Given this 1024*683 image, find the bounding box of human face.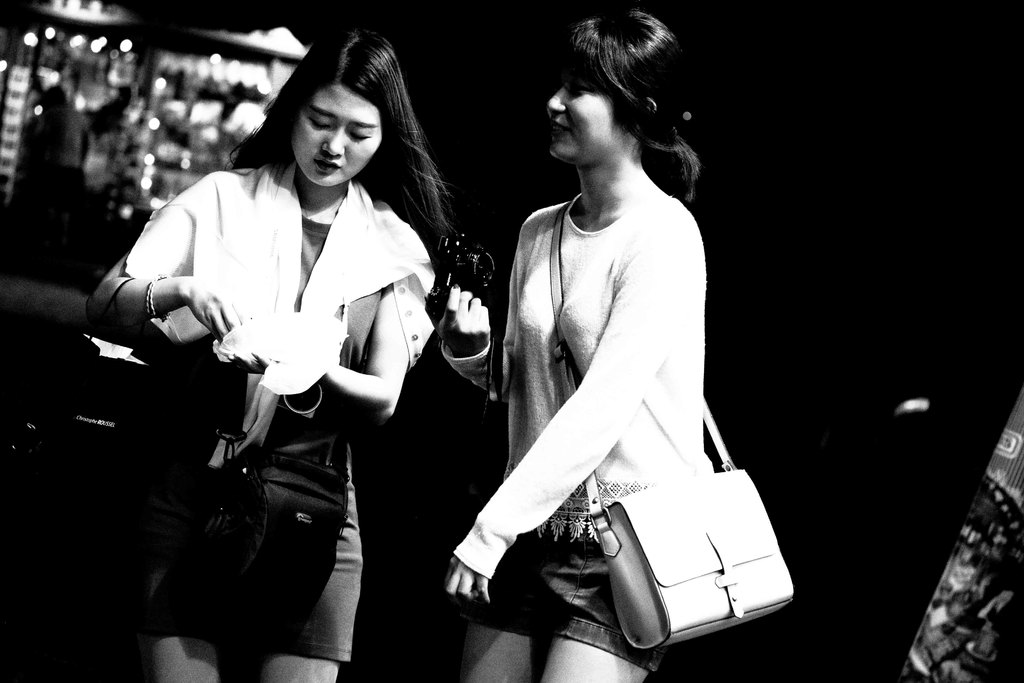
<bbox>547, 79, 627, 167</bbox>.
